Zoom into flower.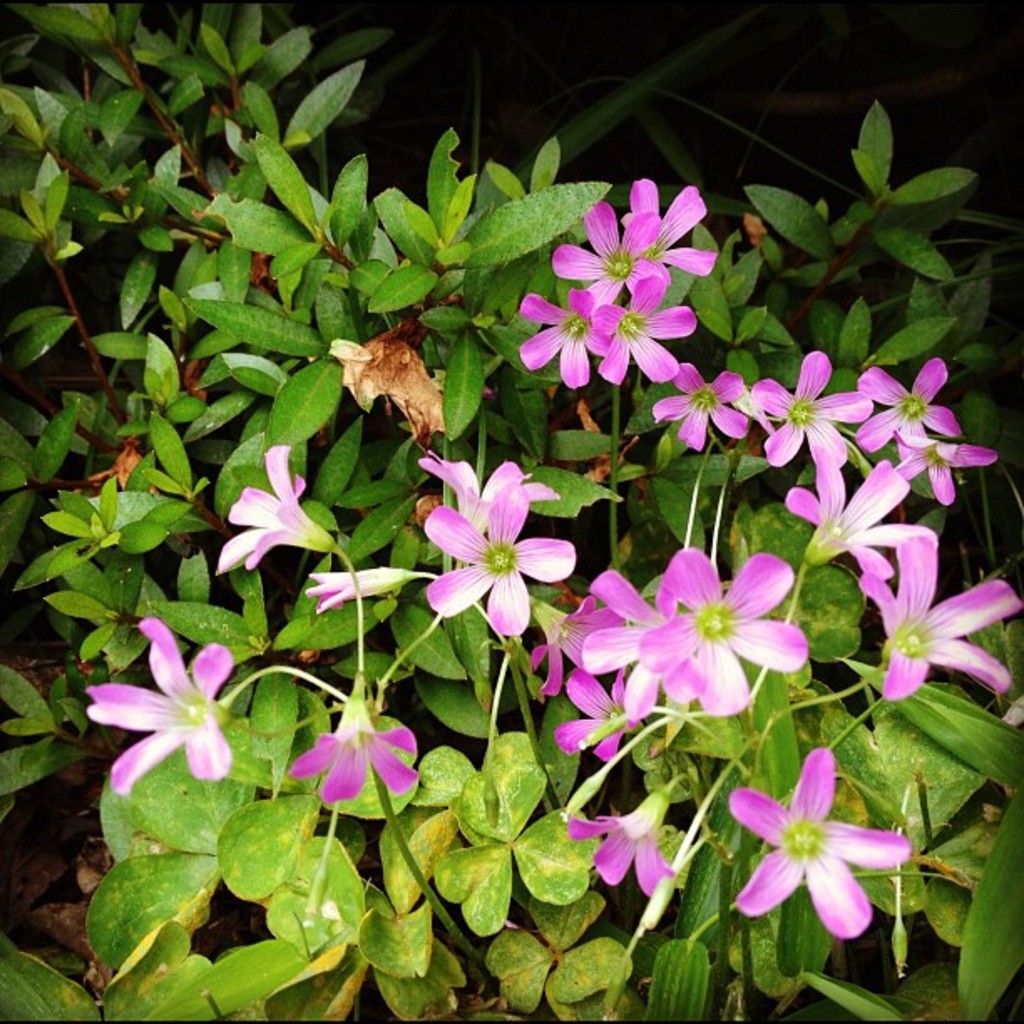
Zoom target: {"x1": 649, "y1": 545, "x2": 825, "y2": 713}.
